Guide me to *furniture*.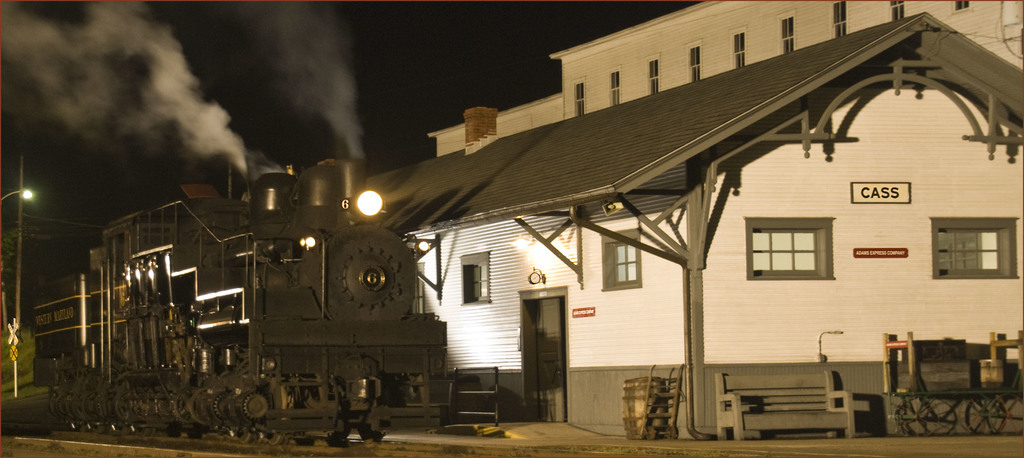
Guidance: (881,329,1023,393).
